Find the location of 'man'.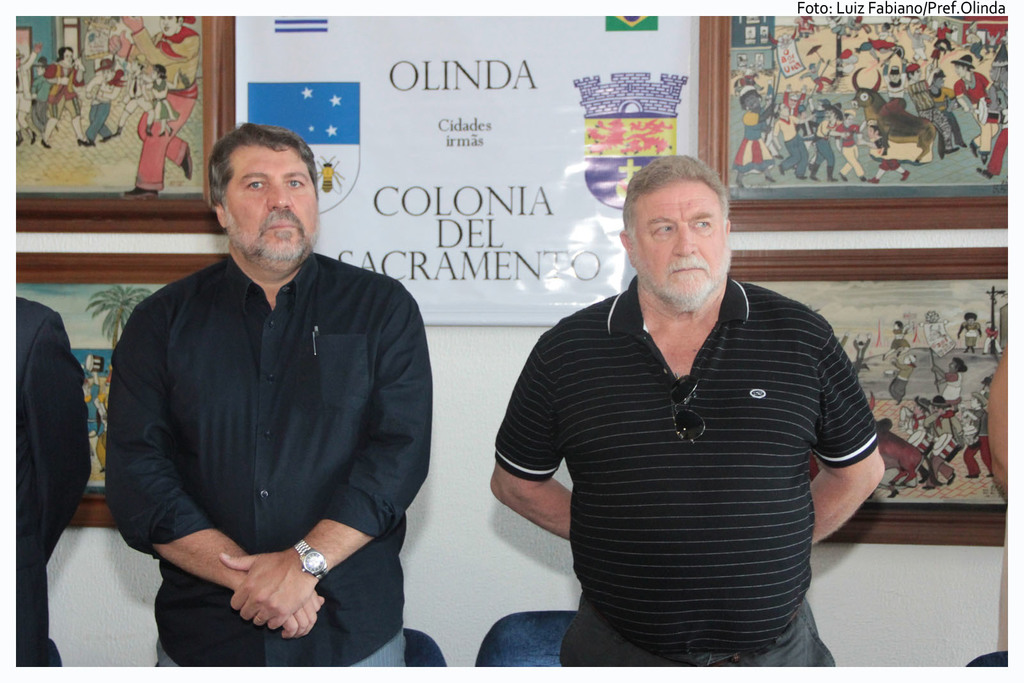
Location: [959, 389, 996, 479].
